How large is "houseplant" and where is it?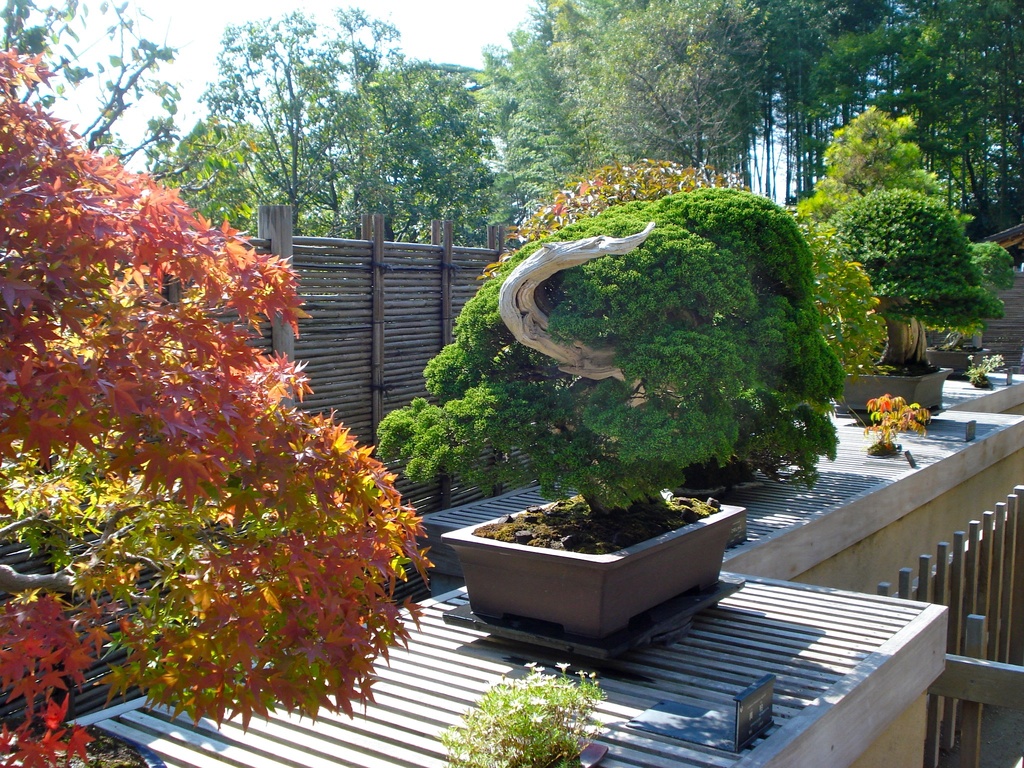
Bounding box: x1=833, y1=188, x2=1023, y2=417.
